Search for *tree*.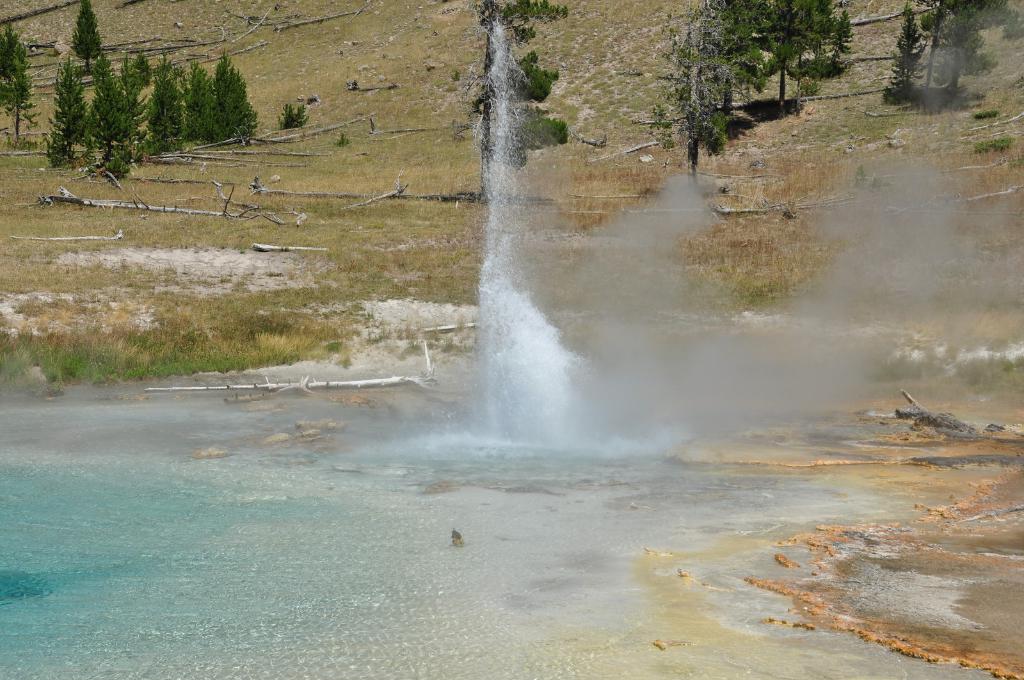
Found at detection(880, 0, 929, 107).
